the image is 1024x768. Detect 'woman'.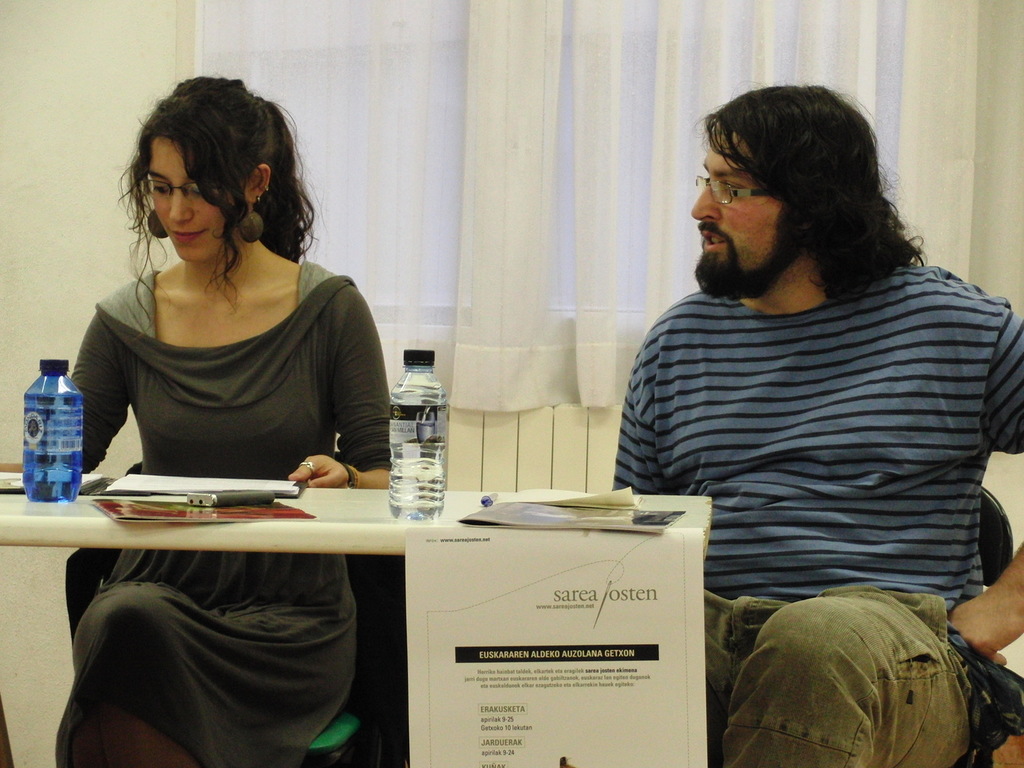
Detection: bbox=(56, 76, 396, 518).
